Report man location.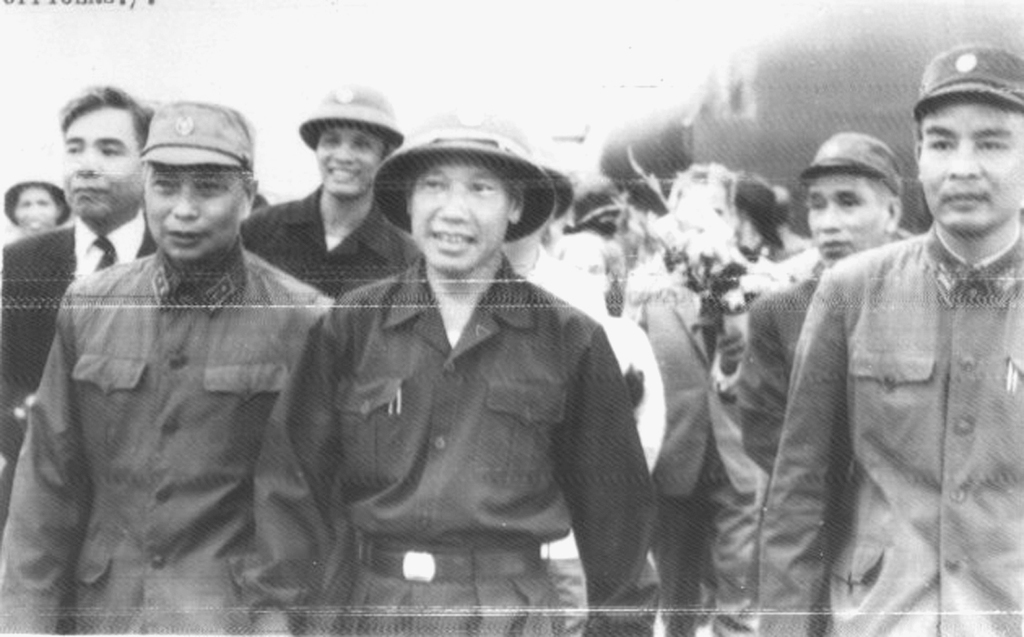
Report: left=738, top=128, right=903, bottom=471.
